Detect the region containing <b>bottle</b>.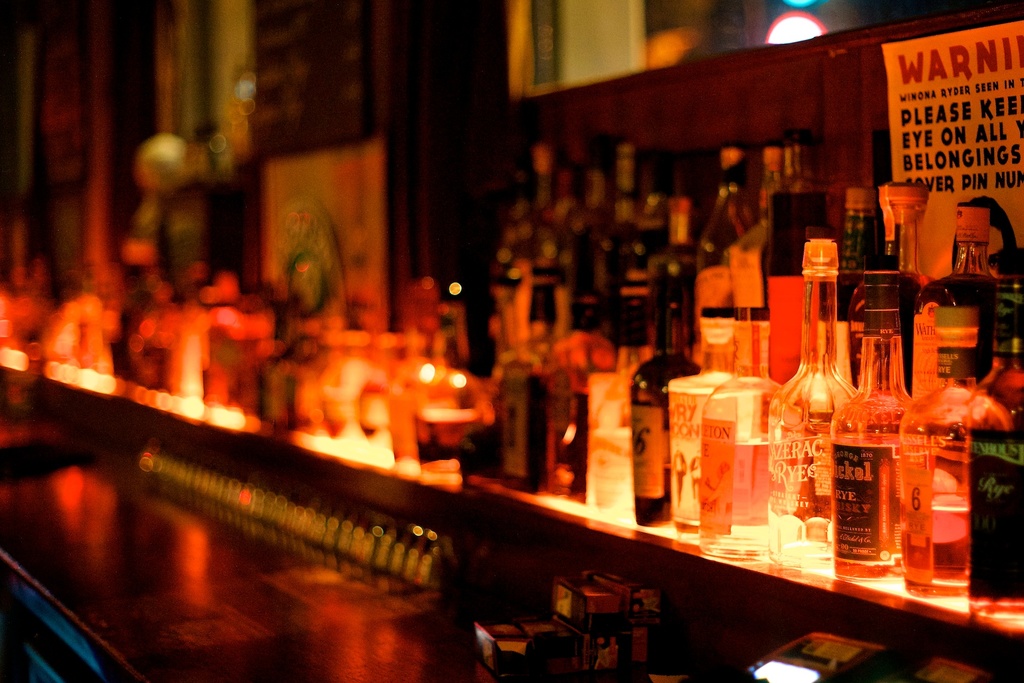
<box>628,259,703,531</box>.
